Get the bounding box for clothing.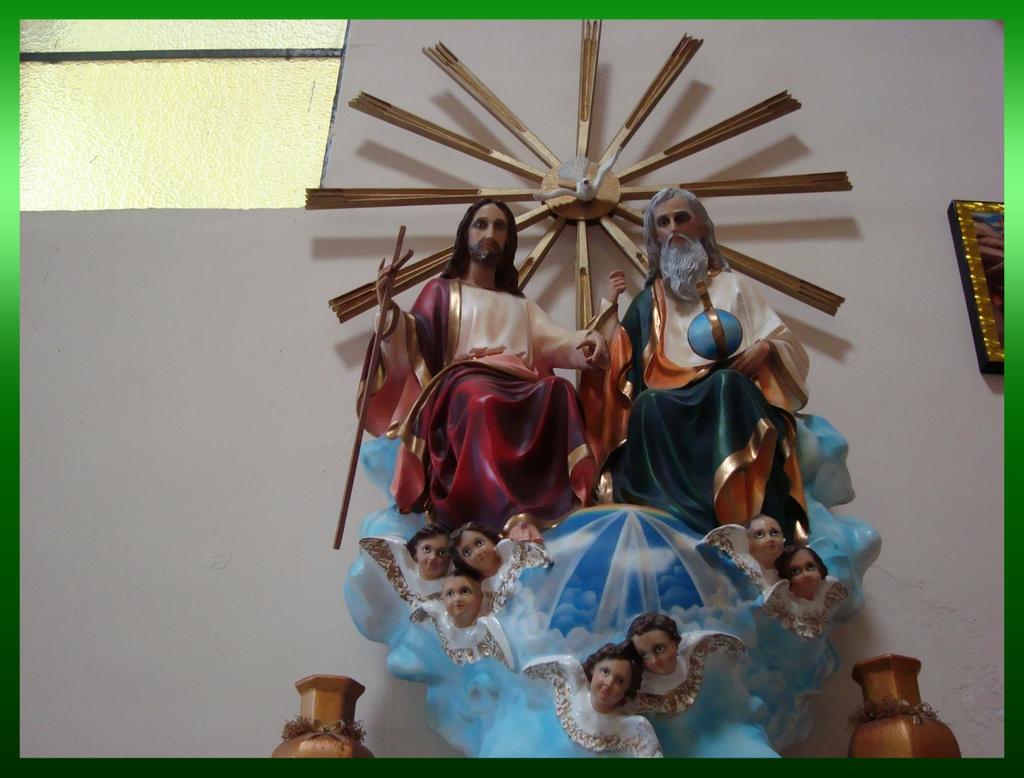
(x1=627, y1=629, x2=742, y2=716).
